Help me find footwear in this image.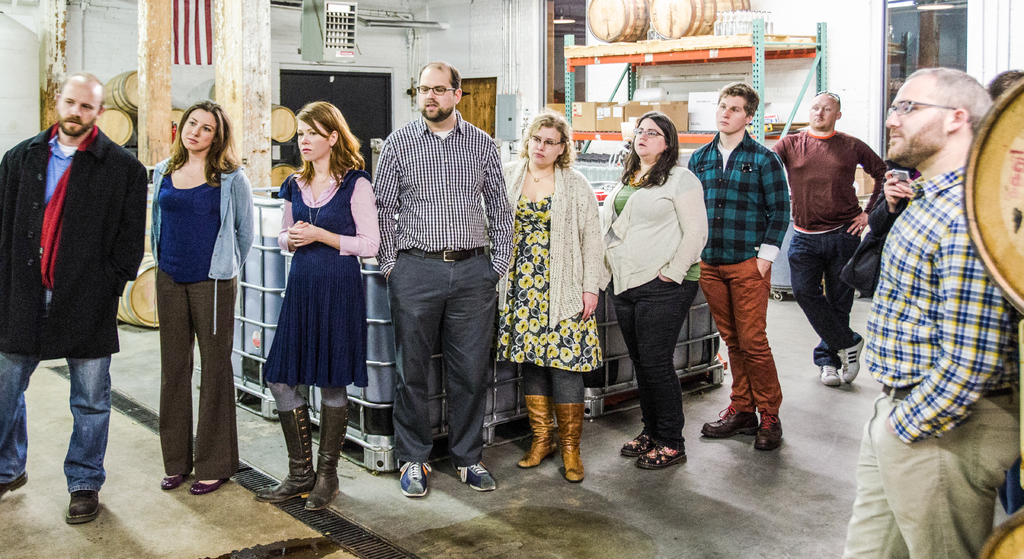
Found it: (636,442,687,472).
